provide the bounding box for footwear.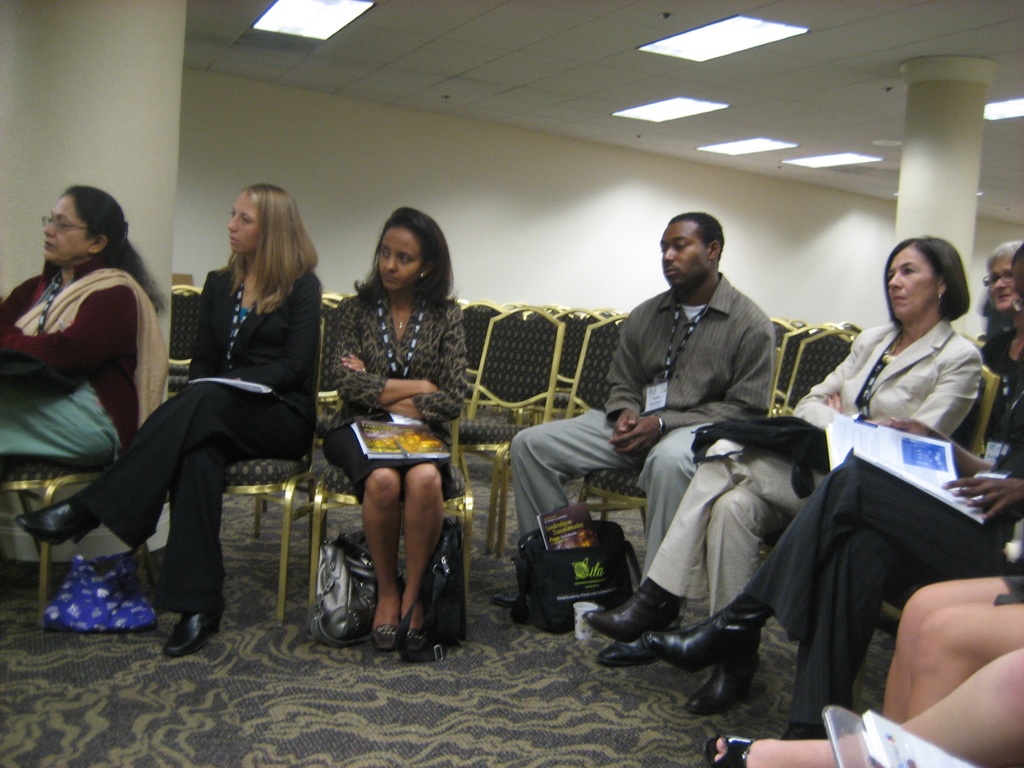
{"x1": 397, "y1": 619, "x2": 426, "y2": 651}.
